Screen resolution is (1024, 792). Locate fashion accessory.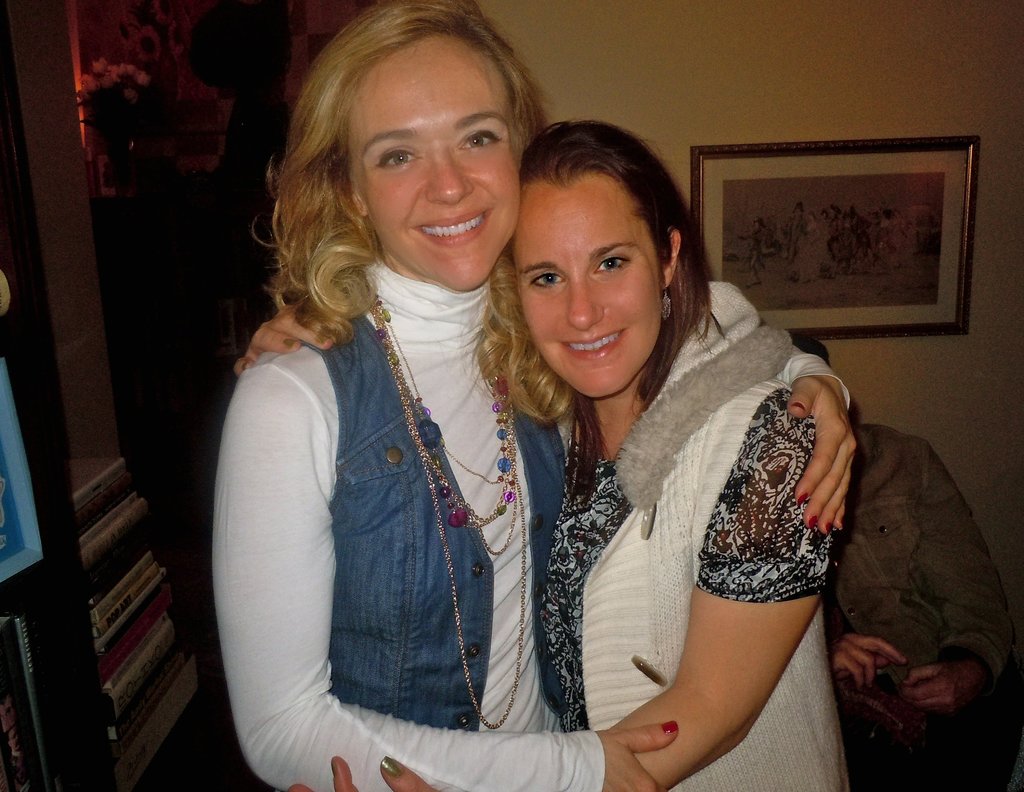
390:323:522:558.
